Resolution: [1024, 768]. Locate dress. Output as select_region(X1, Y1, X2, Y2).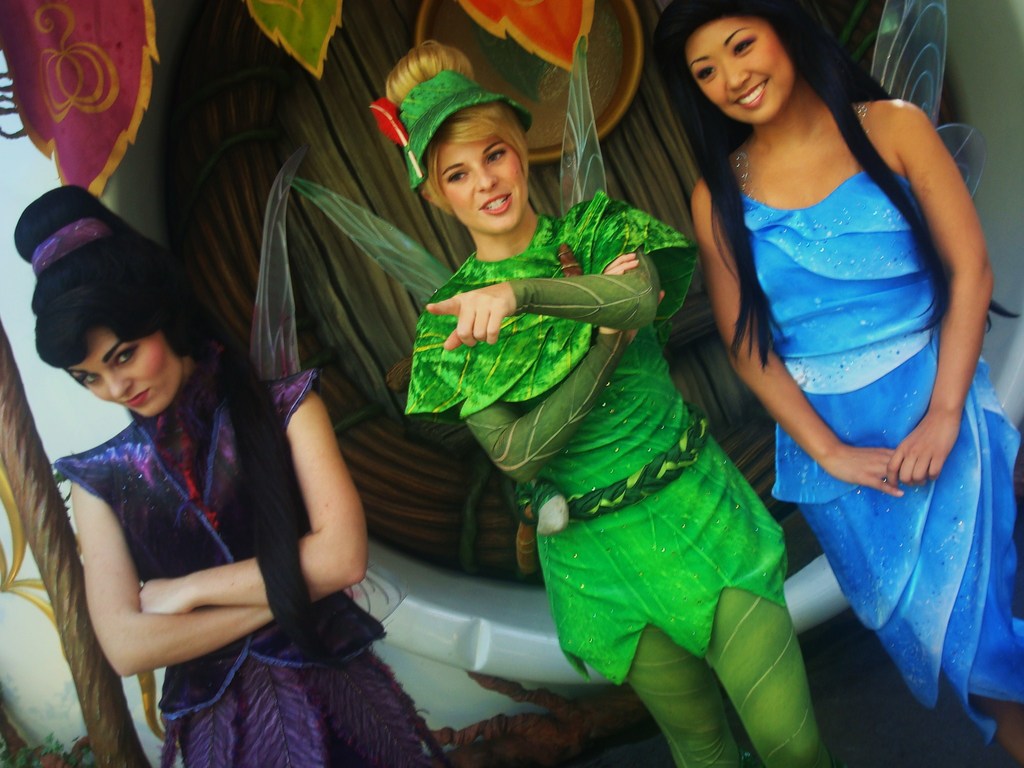
select_region(403, 187, 832, 767).
